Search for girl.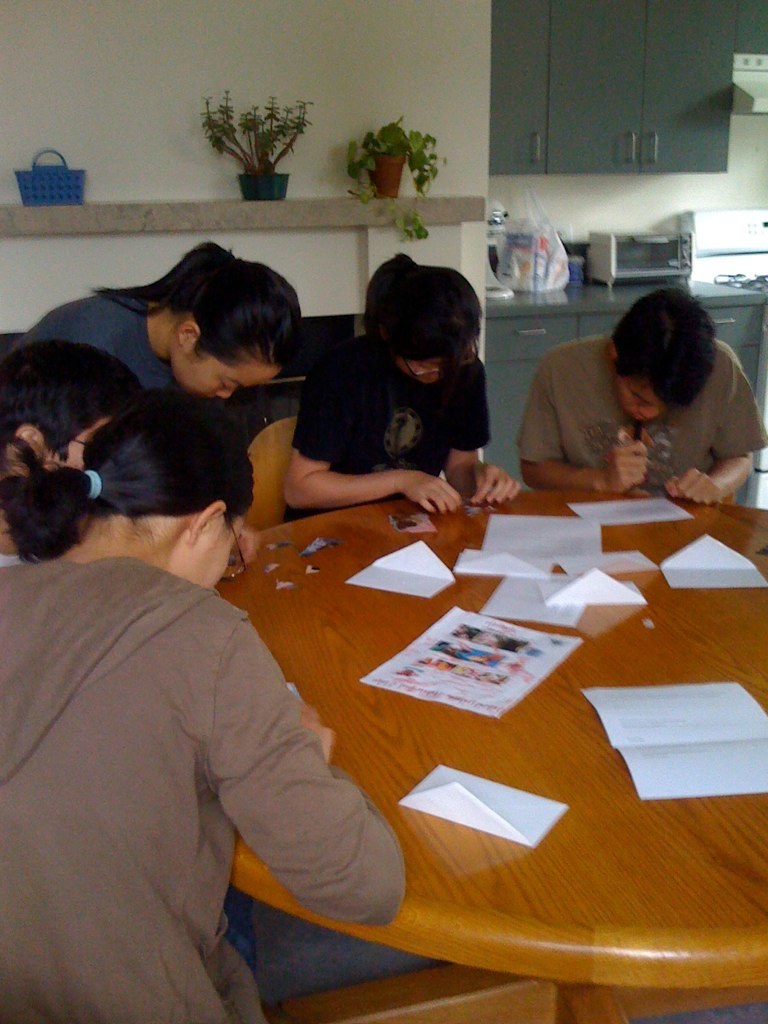
Found at rect(0, 388, 429, 1023).
